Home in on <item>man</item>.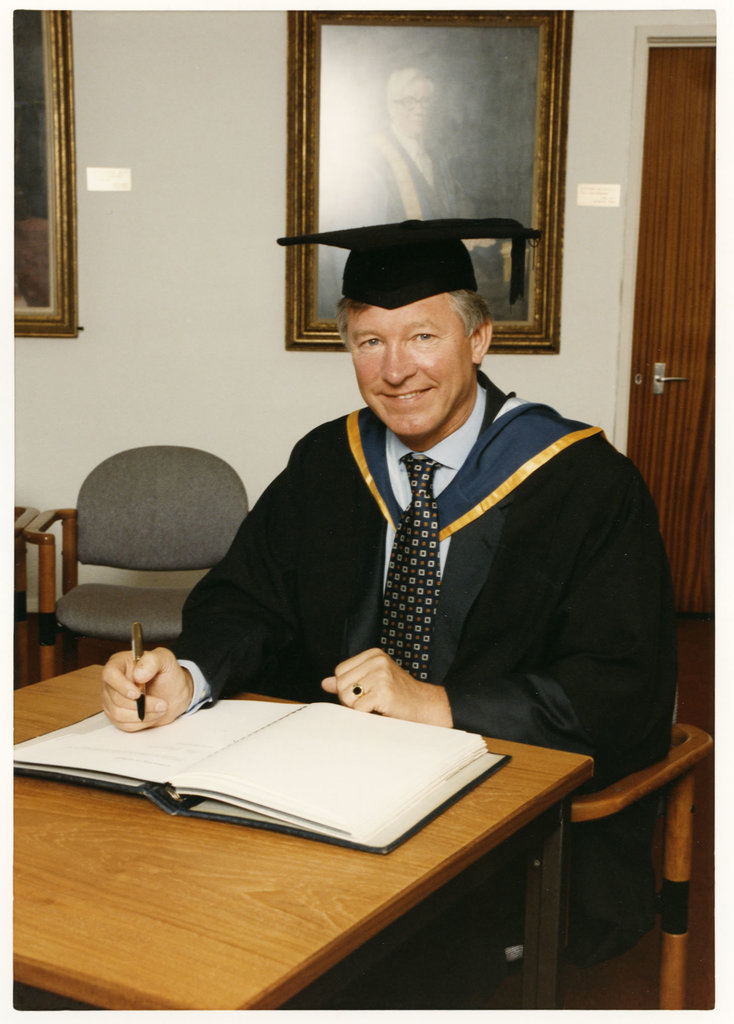
Homed in at BBox(325, 68, 530, 290).
